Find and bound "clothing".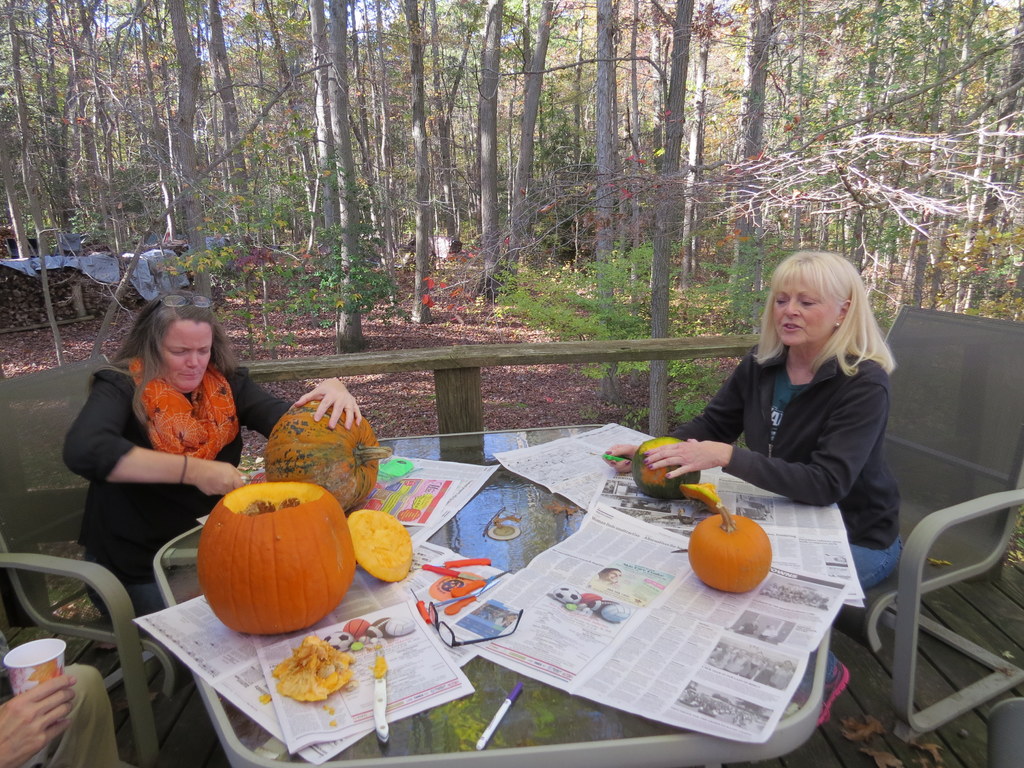
Bound: {"left": 3, "top": 664, "right": 128, "bottom": 767}.
